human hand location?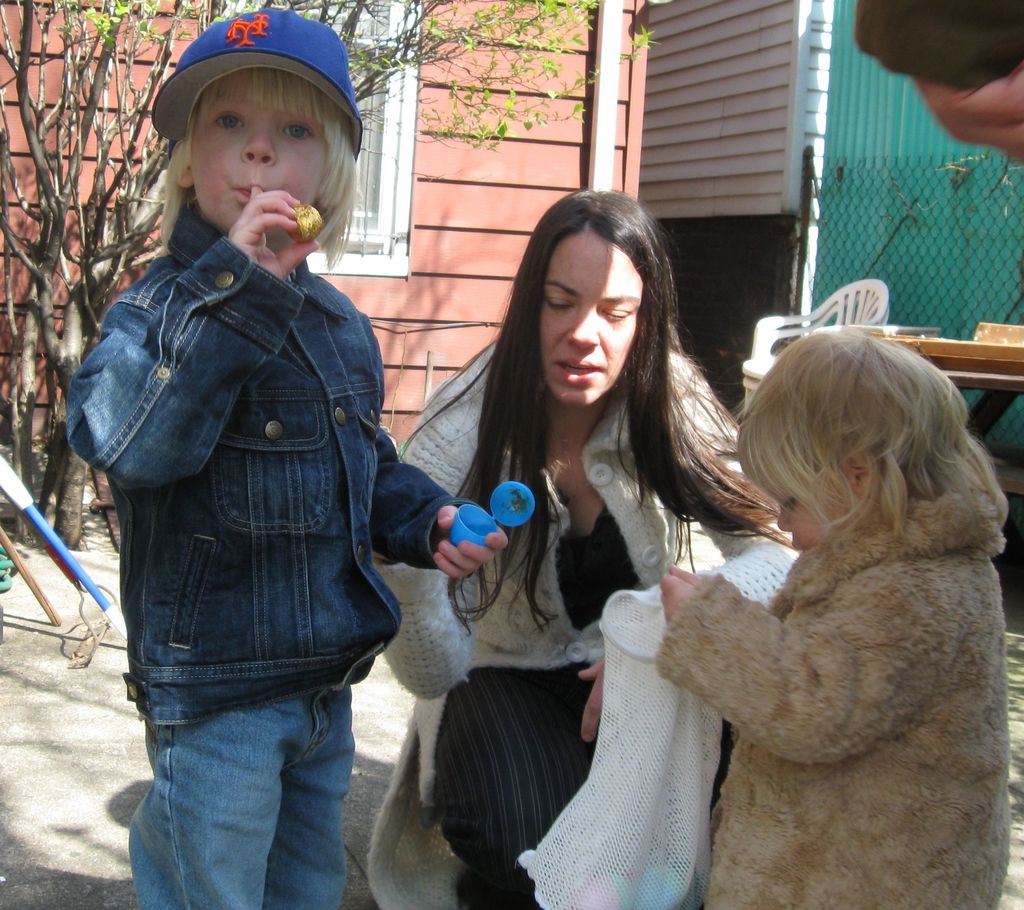
573, 655, 606, 748
